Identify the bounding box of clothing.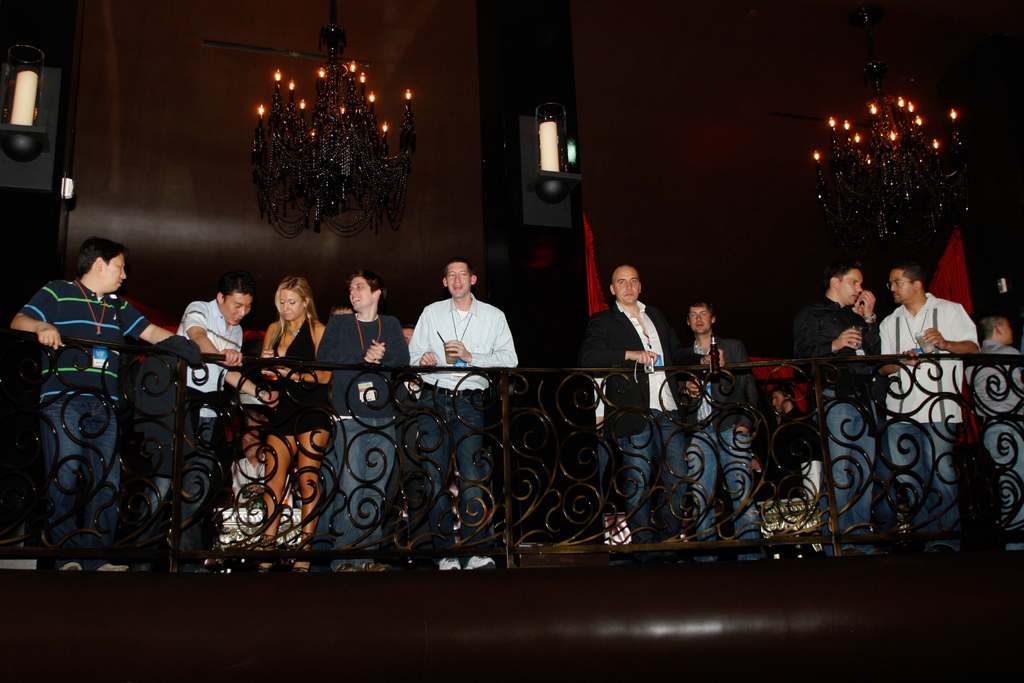
[964,324,1023,551].
